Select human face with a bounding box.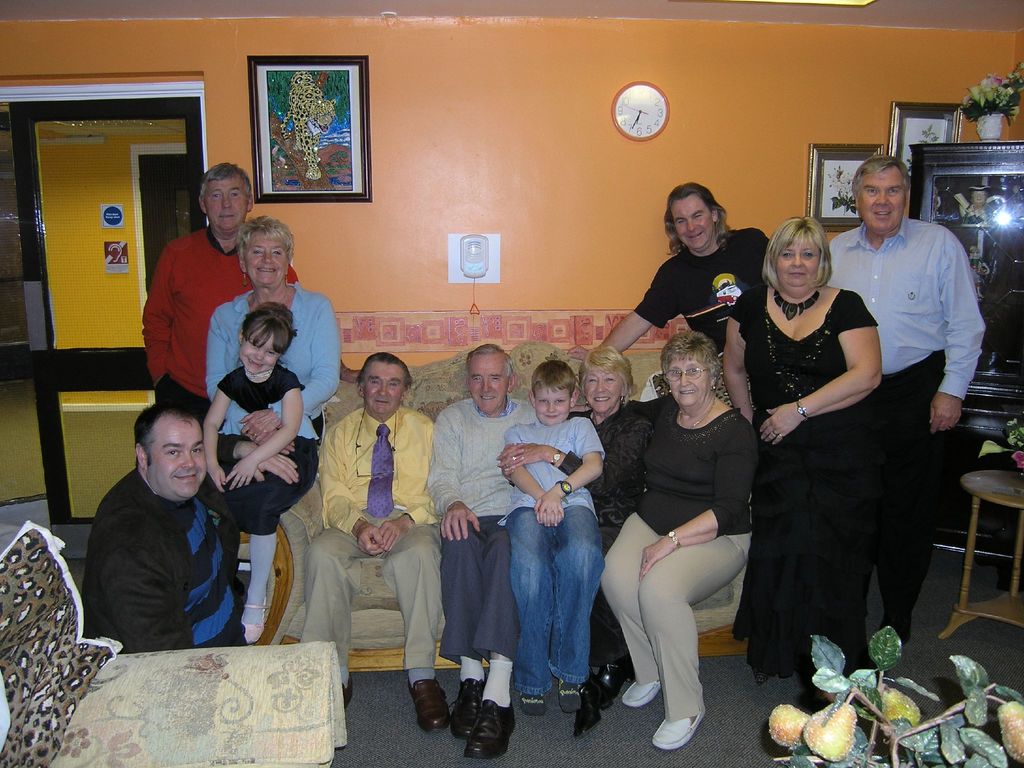
593 360 626 405.
